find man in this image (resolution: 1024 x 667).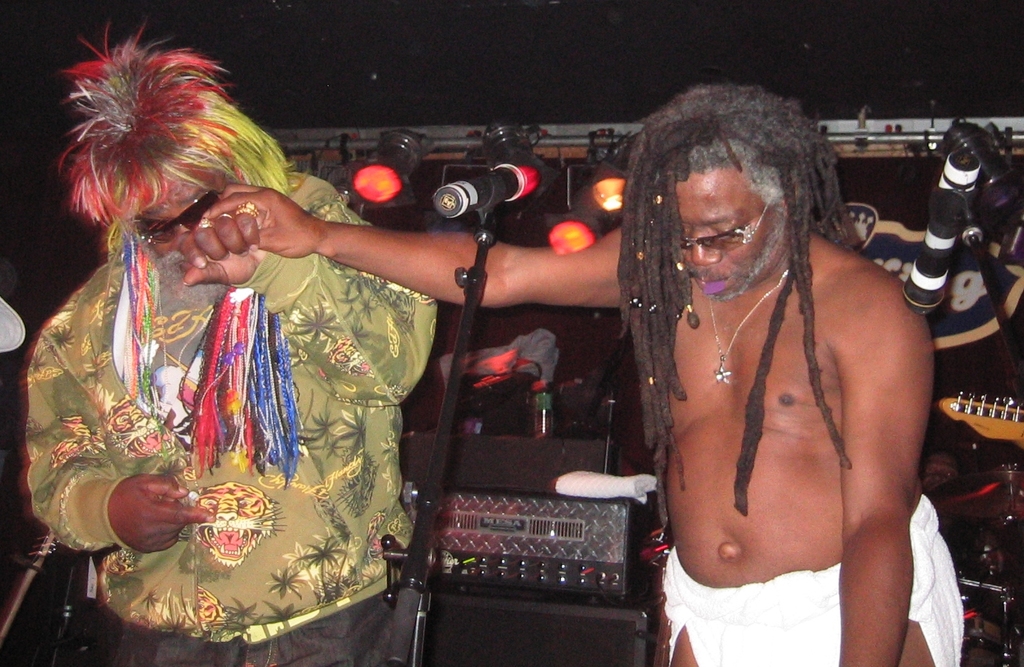
<region>22, 17, 446, 666</region>.
